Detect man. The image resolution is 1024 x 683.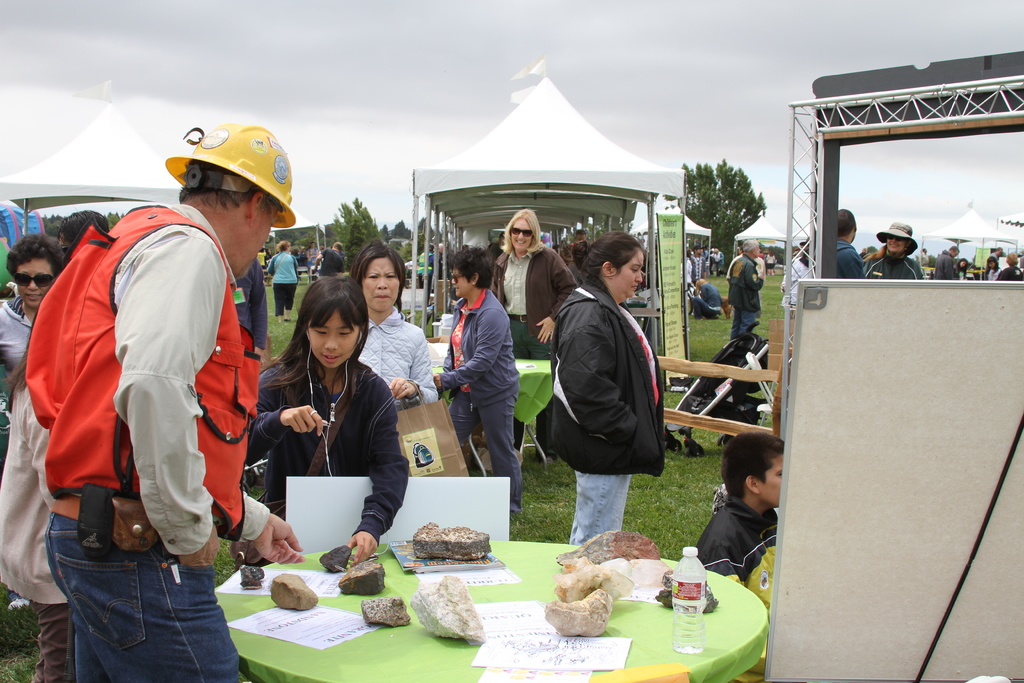
x1=922, y1=250, x2=930, y2=266.
